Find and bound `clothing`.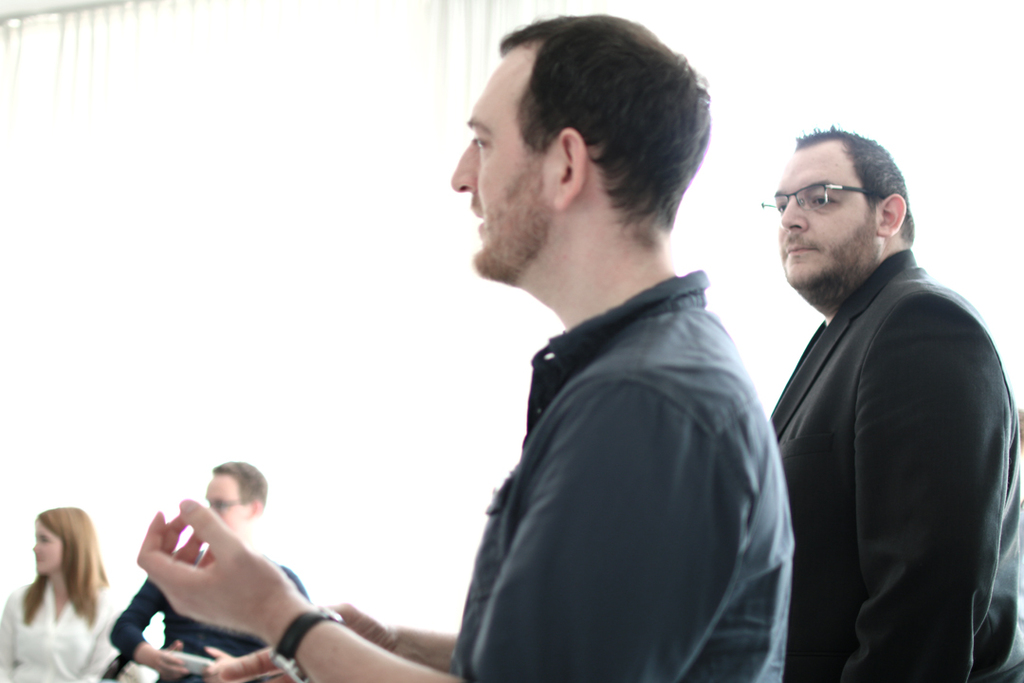
Bound: 0,575,152,682.
